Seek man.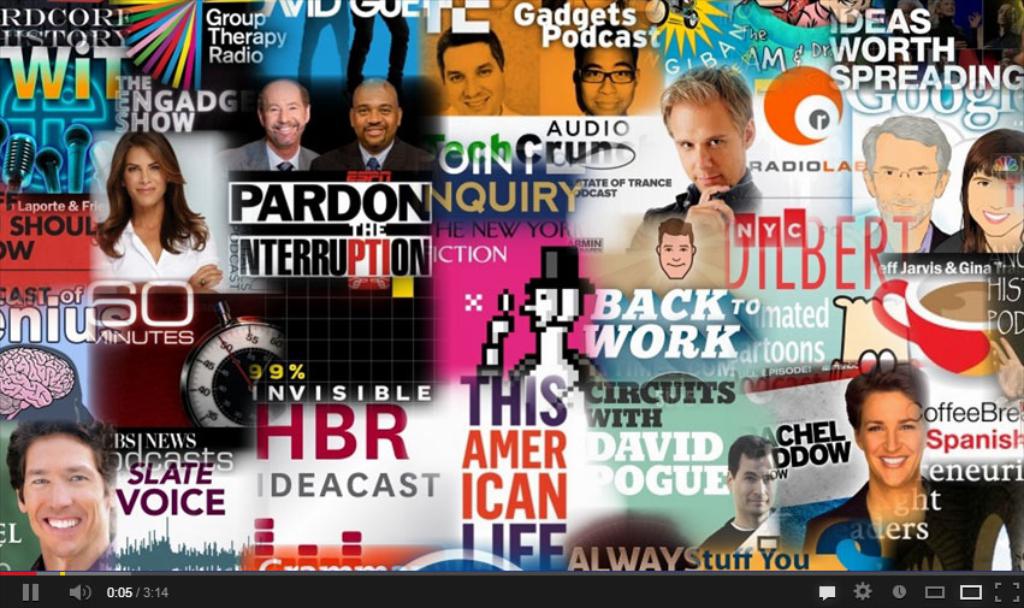
crop(570, 24, 638, 116).
